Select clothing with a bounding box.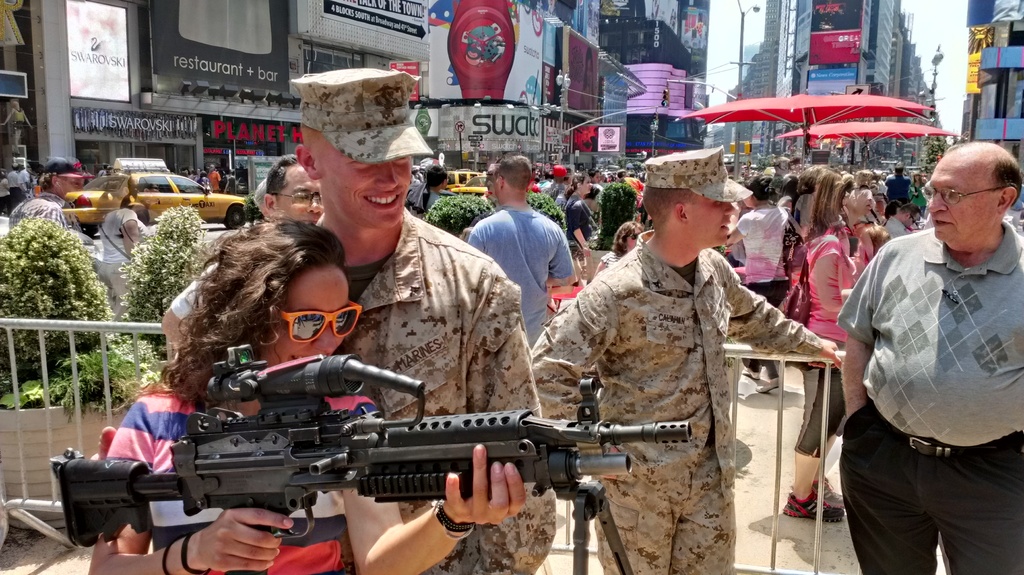
(99,387,349,574).
